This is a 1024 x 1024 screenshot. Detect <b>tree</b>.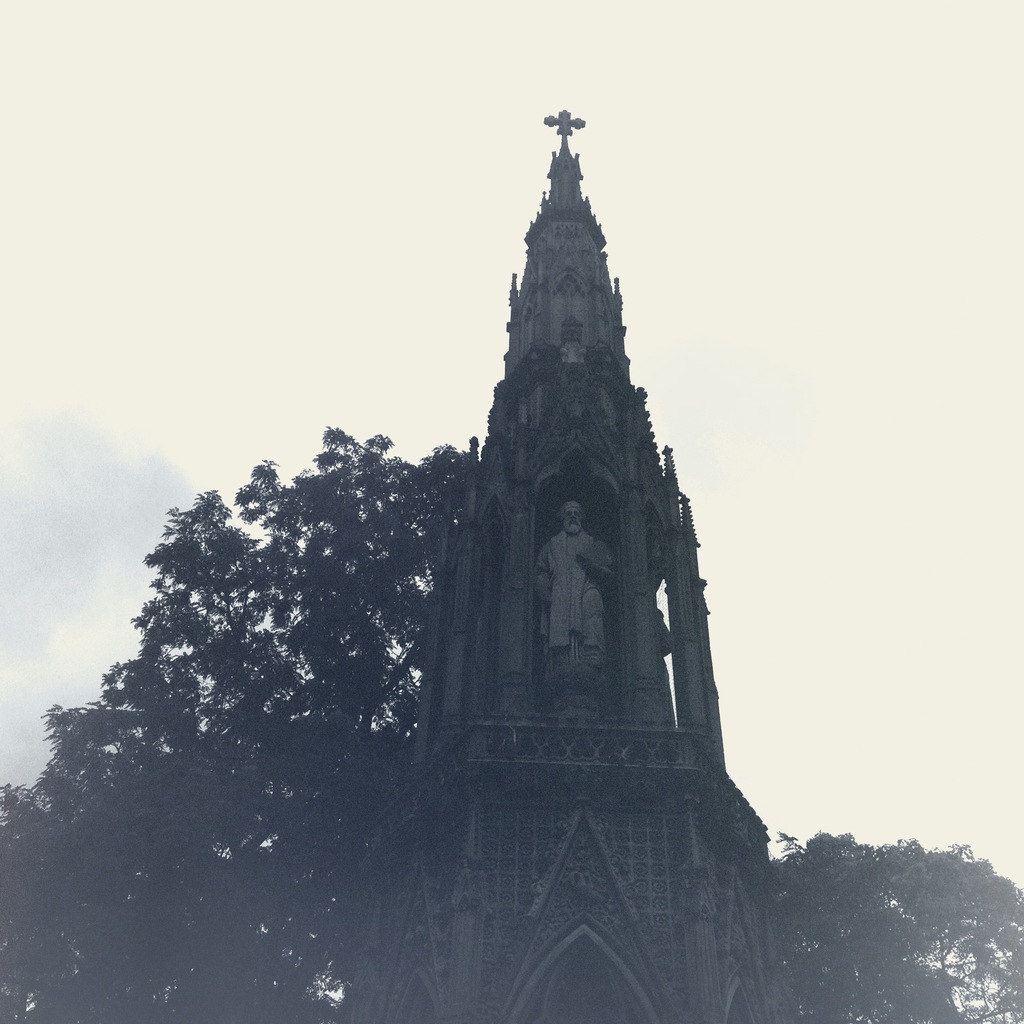
99 413 473 1023.
